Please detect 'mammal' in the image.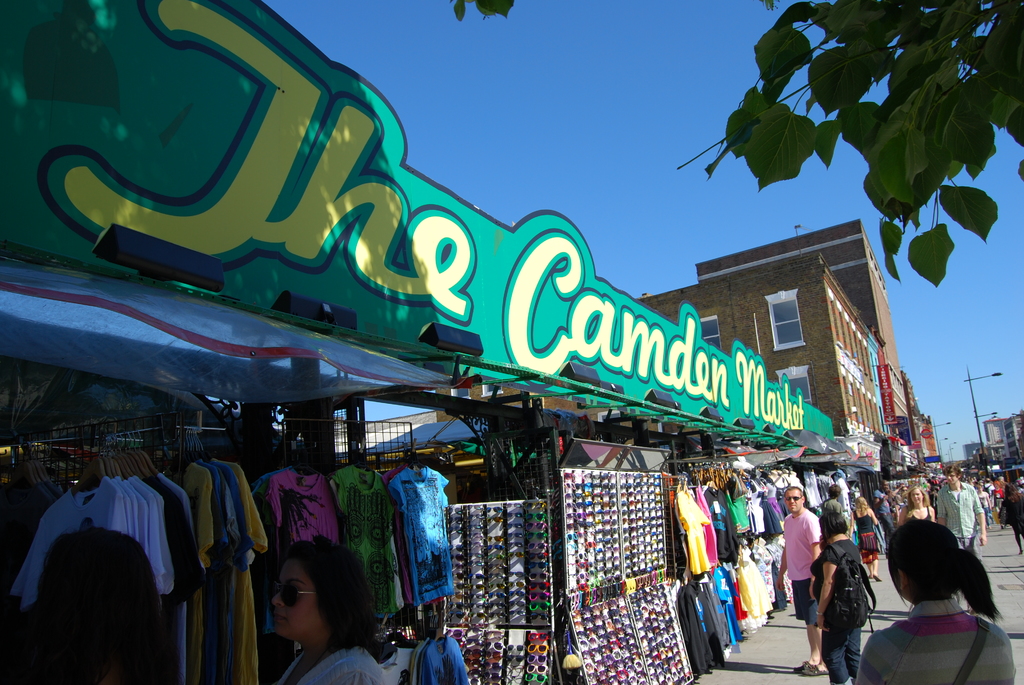
271:540:392:684.
